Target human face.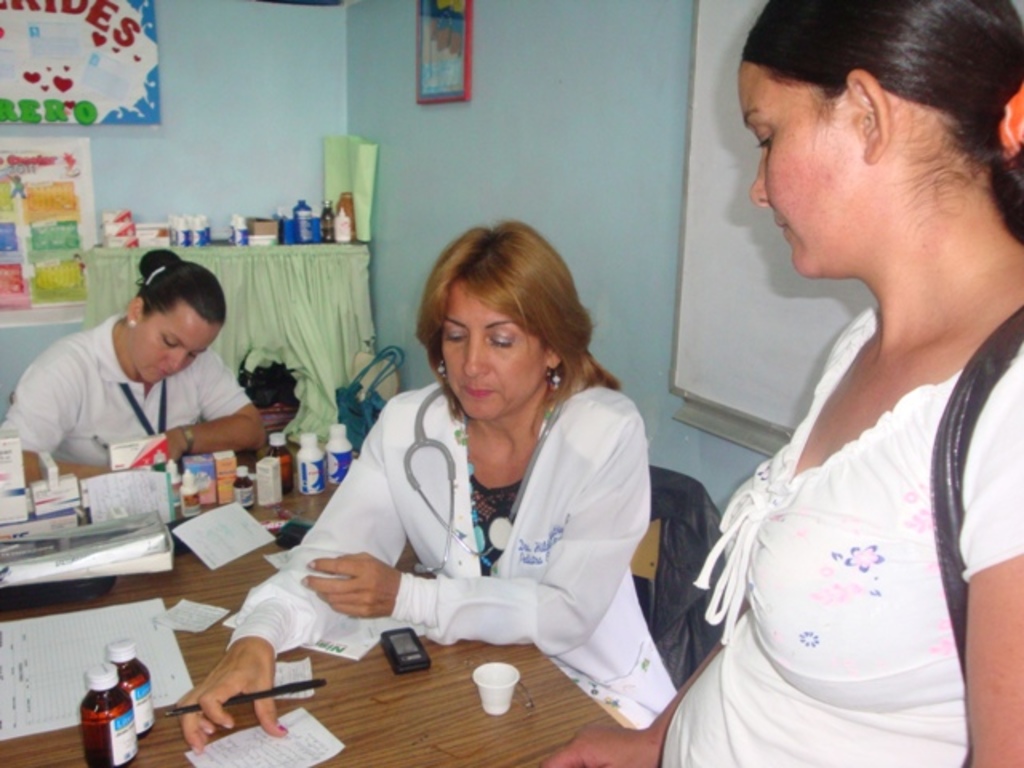
Target region: 741/14/1000/306.
